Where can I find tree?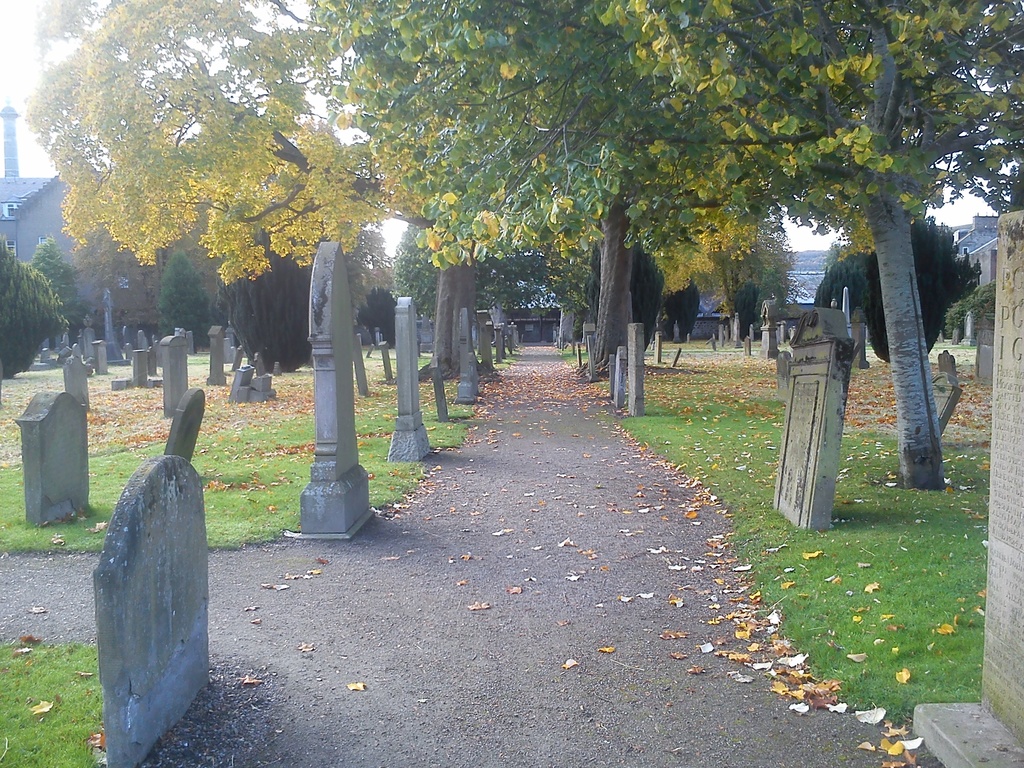
You can find it at 0:232:65:378.
